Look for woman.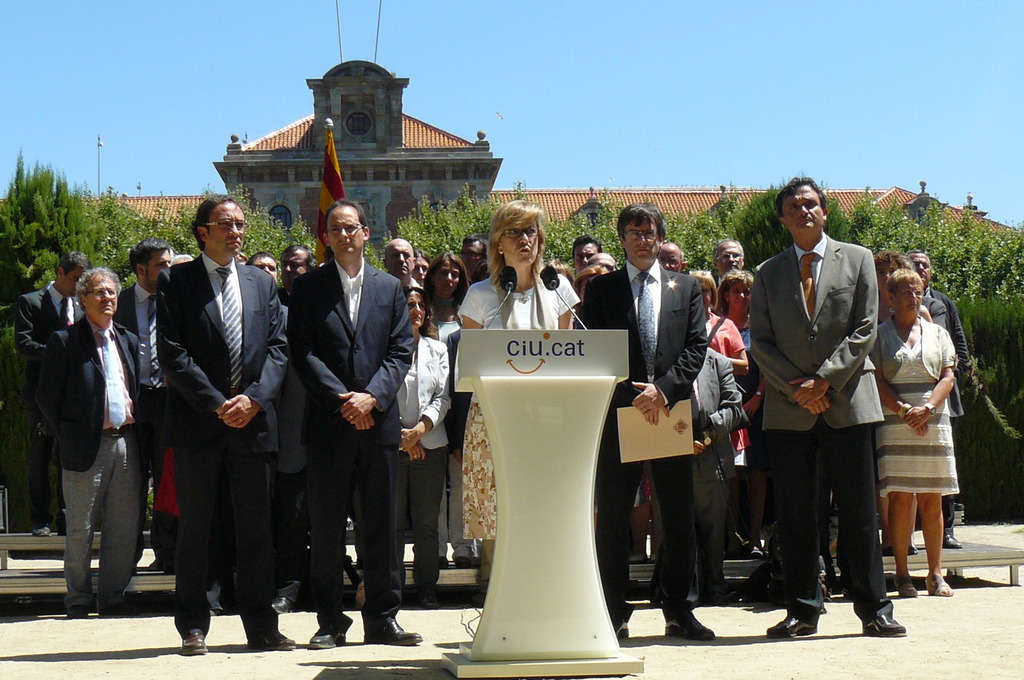
Found: box(685, 271, 749, 558).
